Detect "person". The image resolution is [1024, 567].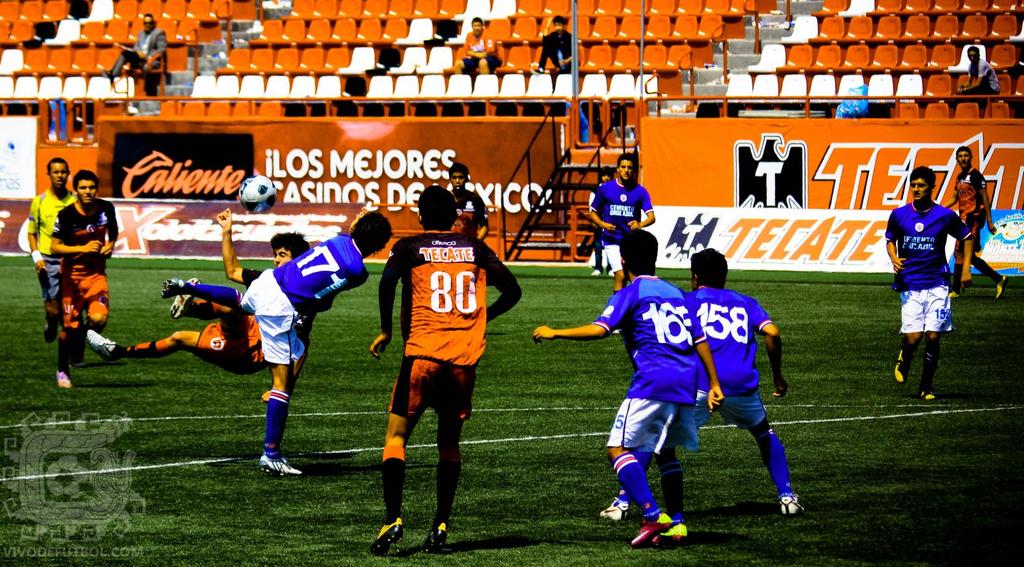
[left=459, top=15, right=506, bottom=74].
